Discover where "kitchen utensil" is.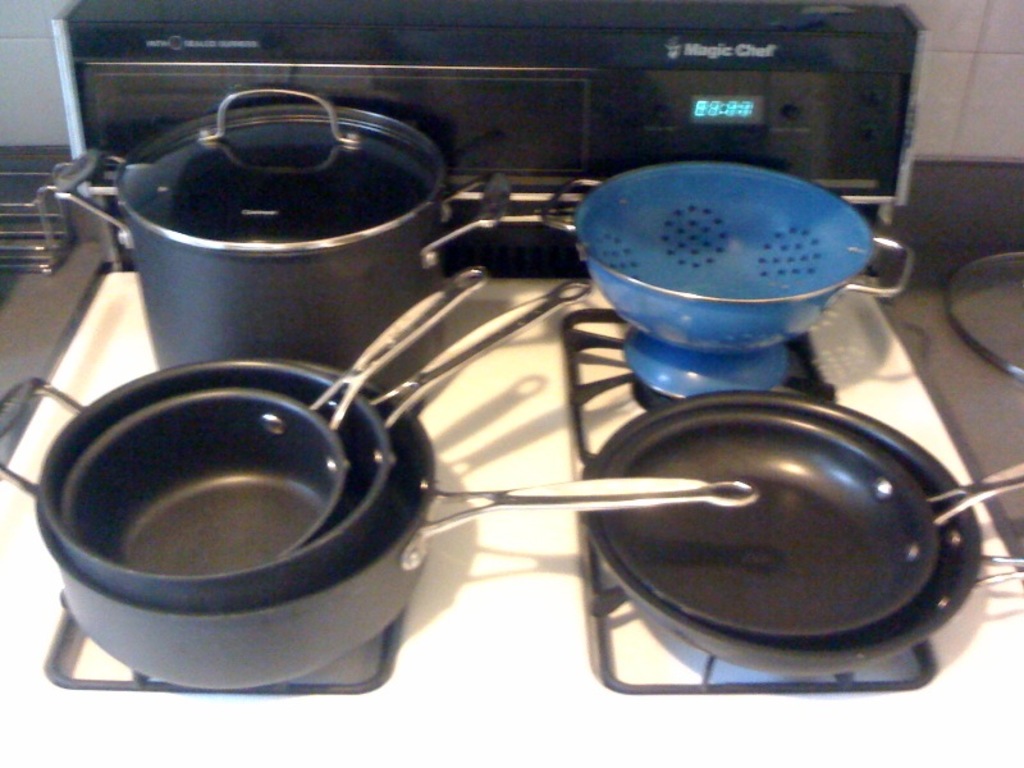
Discovered at locate(37, 283, 593, 621).
